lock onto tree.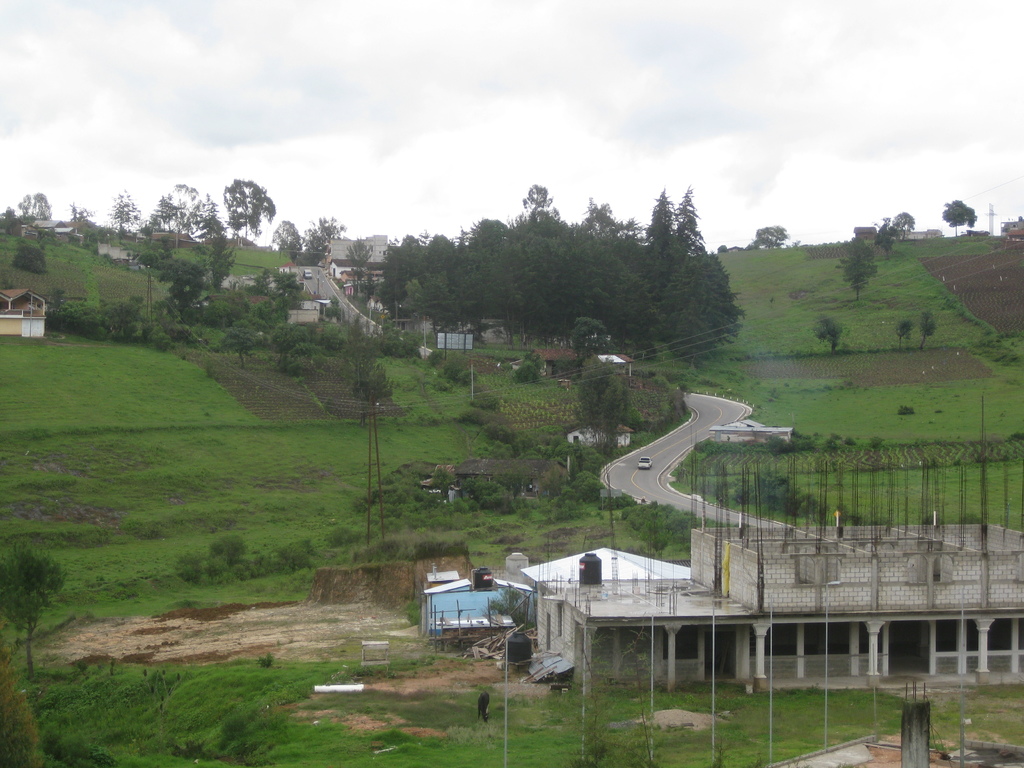
Locked: pyautogui.locateOnScreen(895, 212, 918, 241).
